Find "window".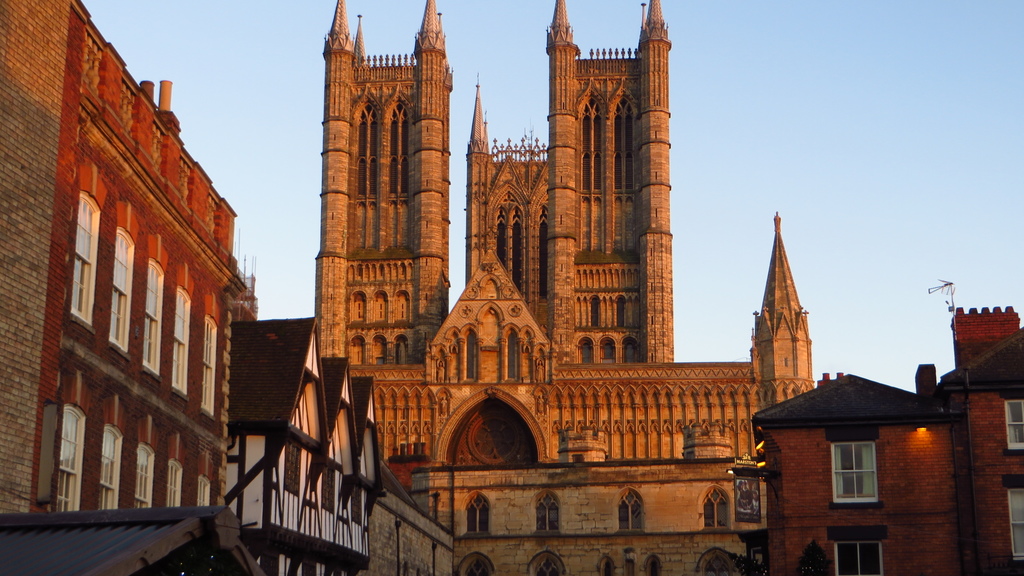
52 406 89 518.
